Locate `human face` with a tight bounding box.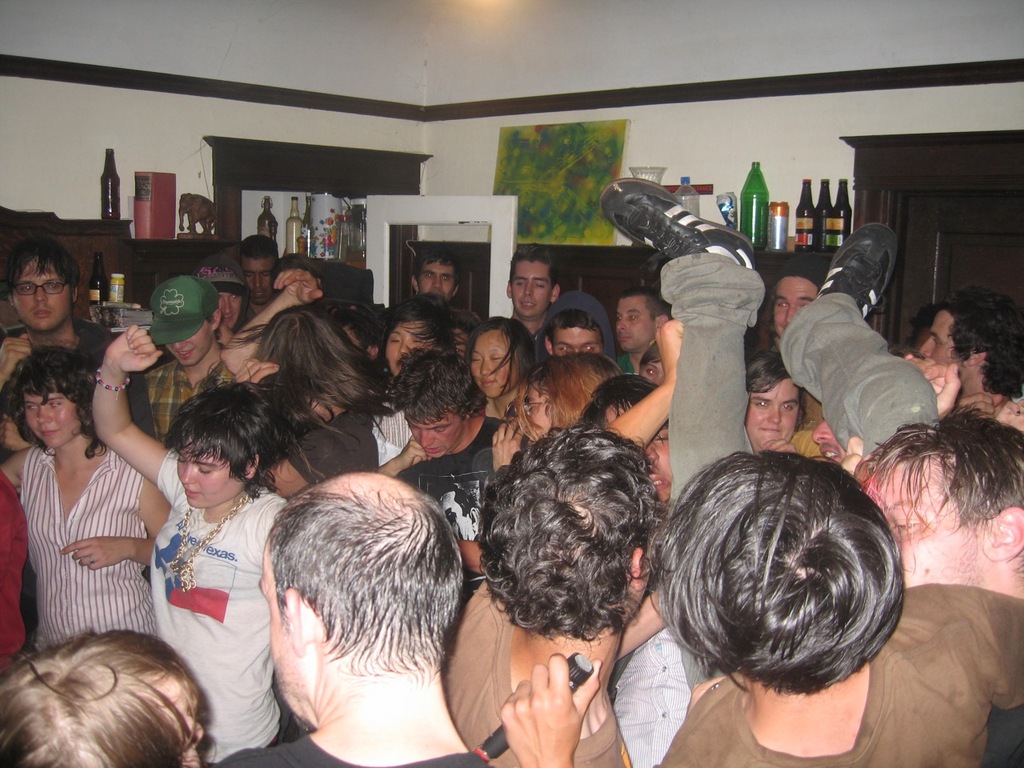
region(175, 445, 235, 503).
